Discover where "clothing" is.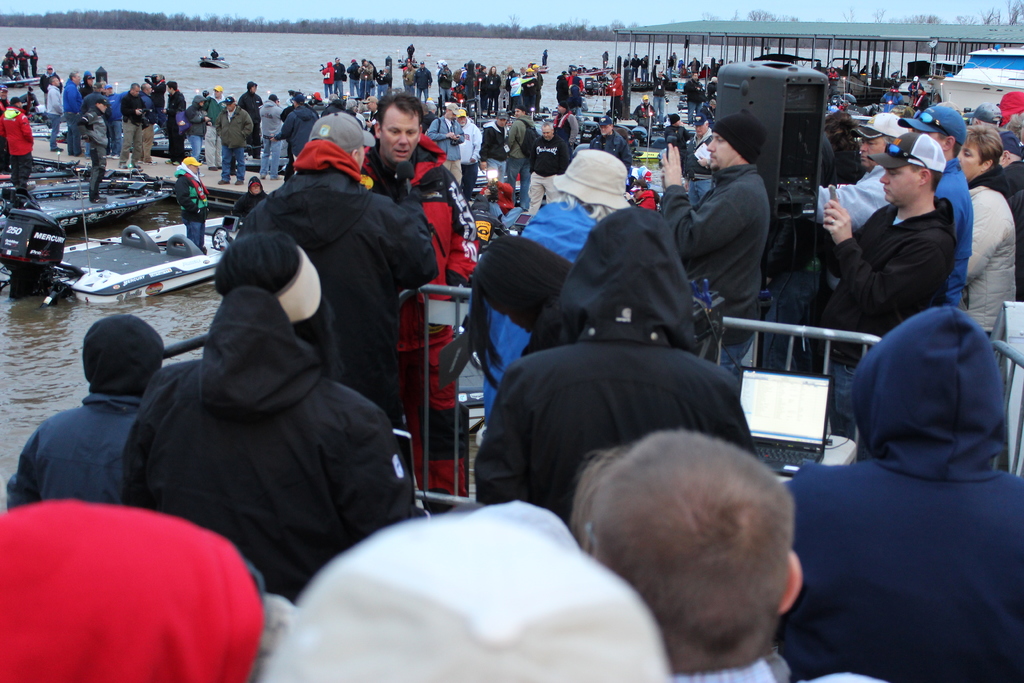
Discovered at [321,63,334,97].
